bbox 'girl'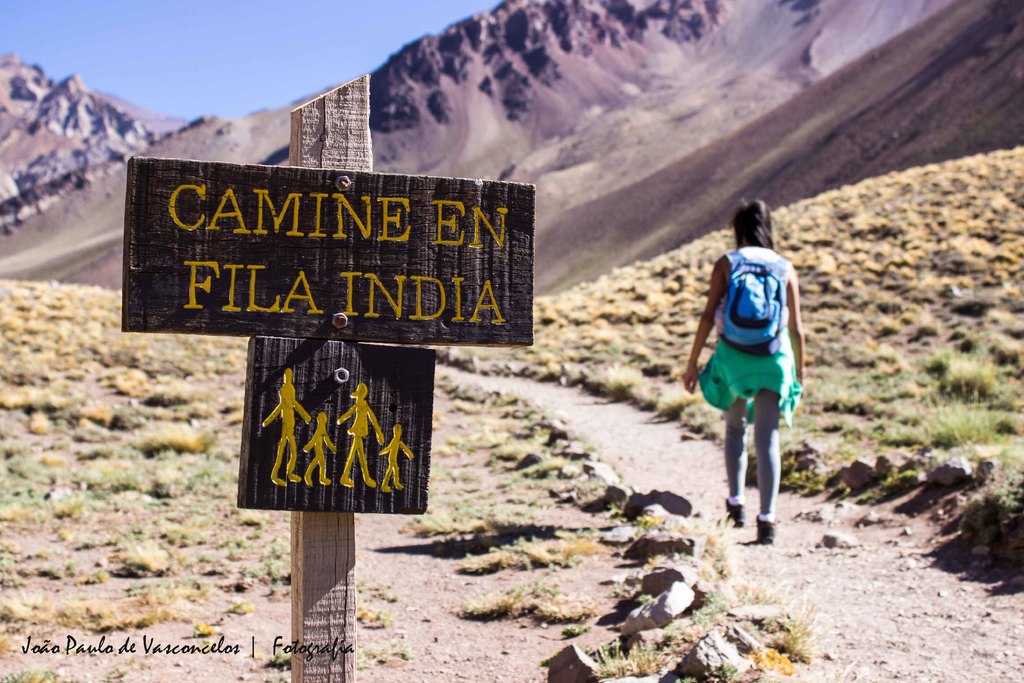
box=[680, 193, 805, 540]
